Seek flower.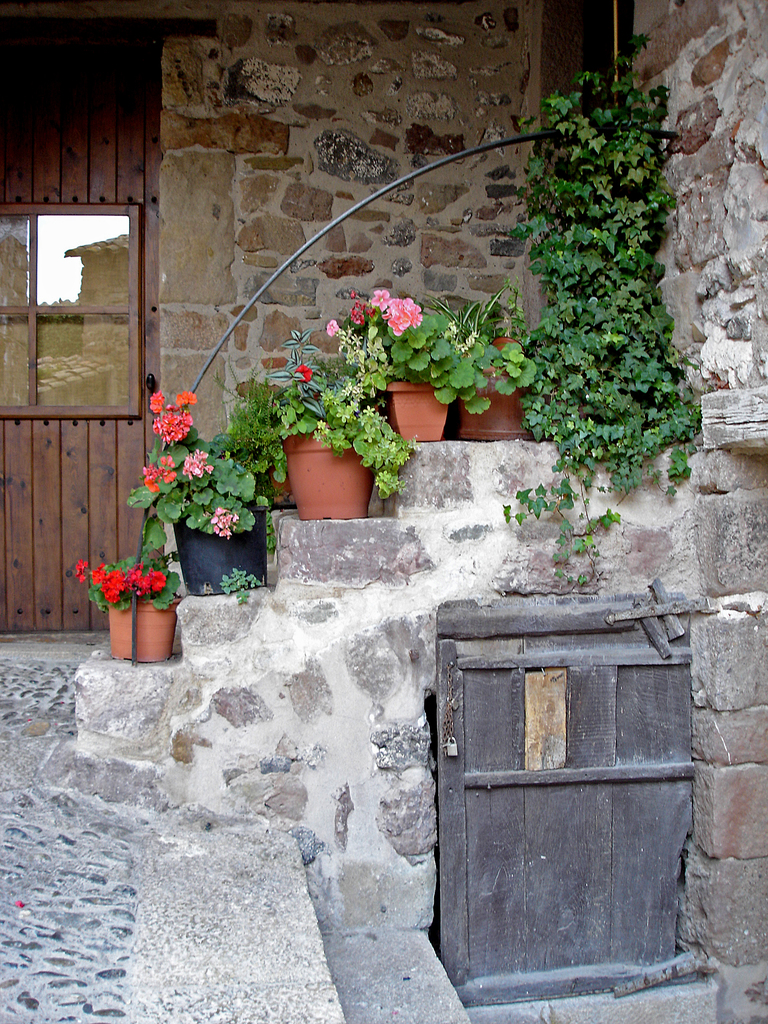
(292,362,314,382).
